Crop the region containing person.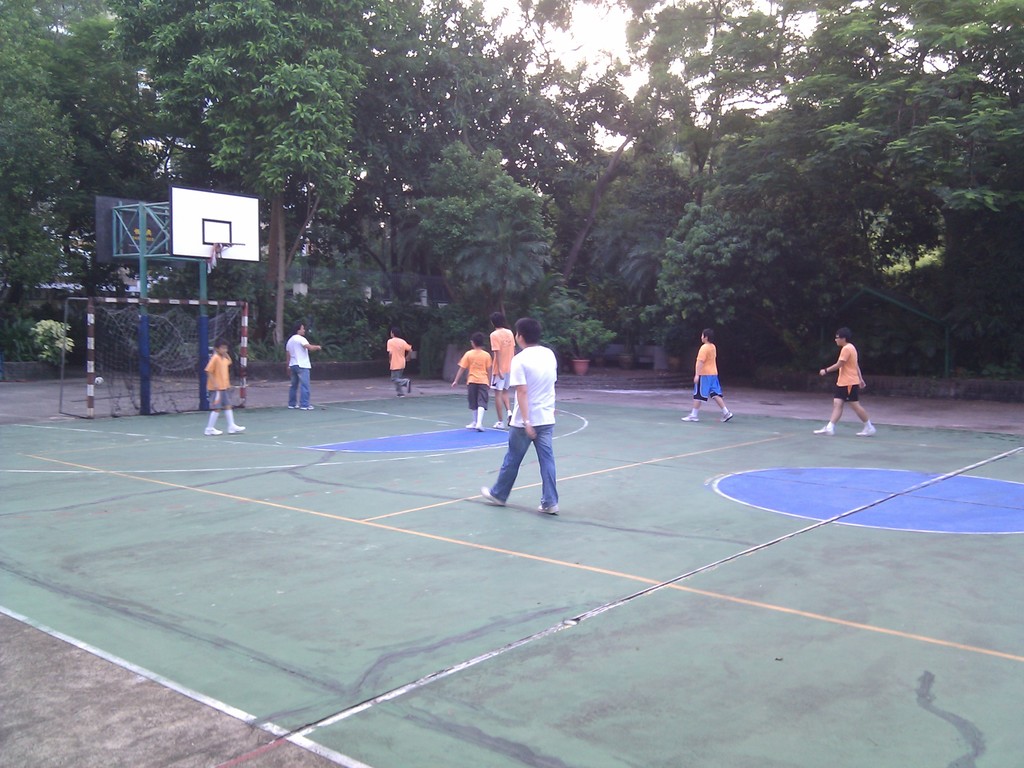
Crop region: l=490, t=317, r=576, b=520.
